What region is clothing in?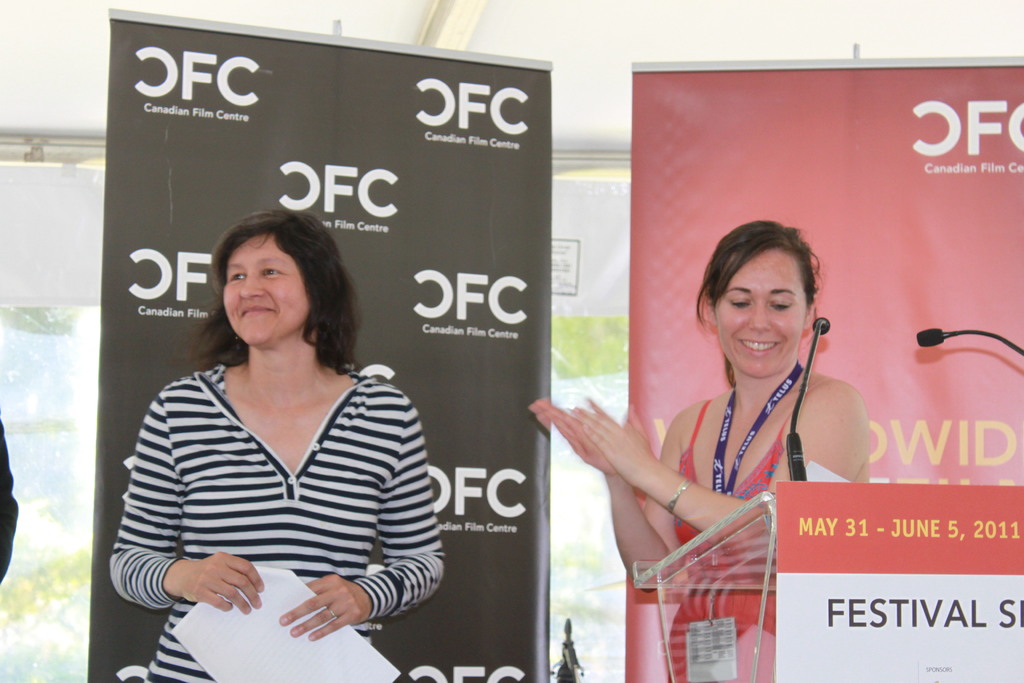
detection(0, 407, 22, 587).
